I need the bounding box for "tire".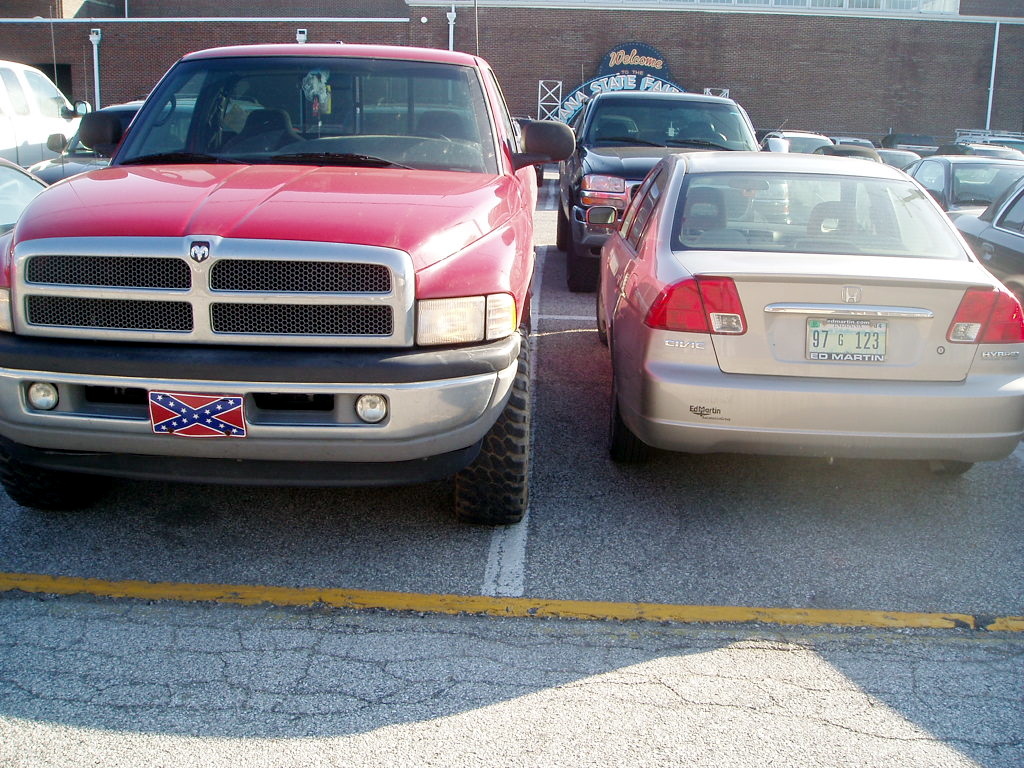
Here it is: detection(608, 376, 647, 467).
